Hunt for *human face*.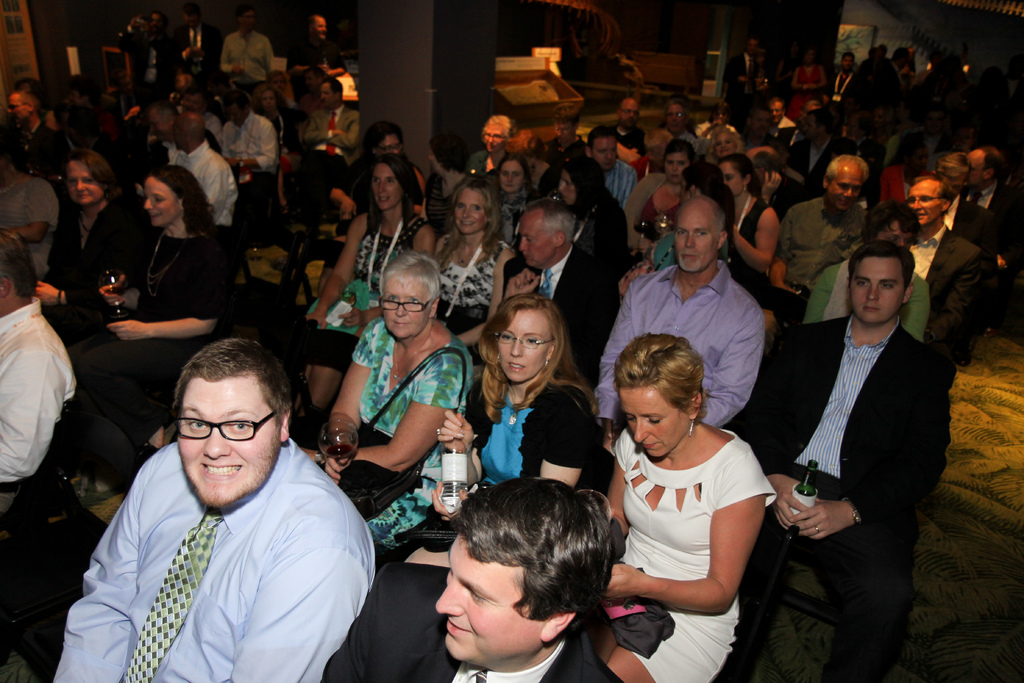
Hunted down at (622,386,687,458).
